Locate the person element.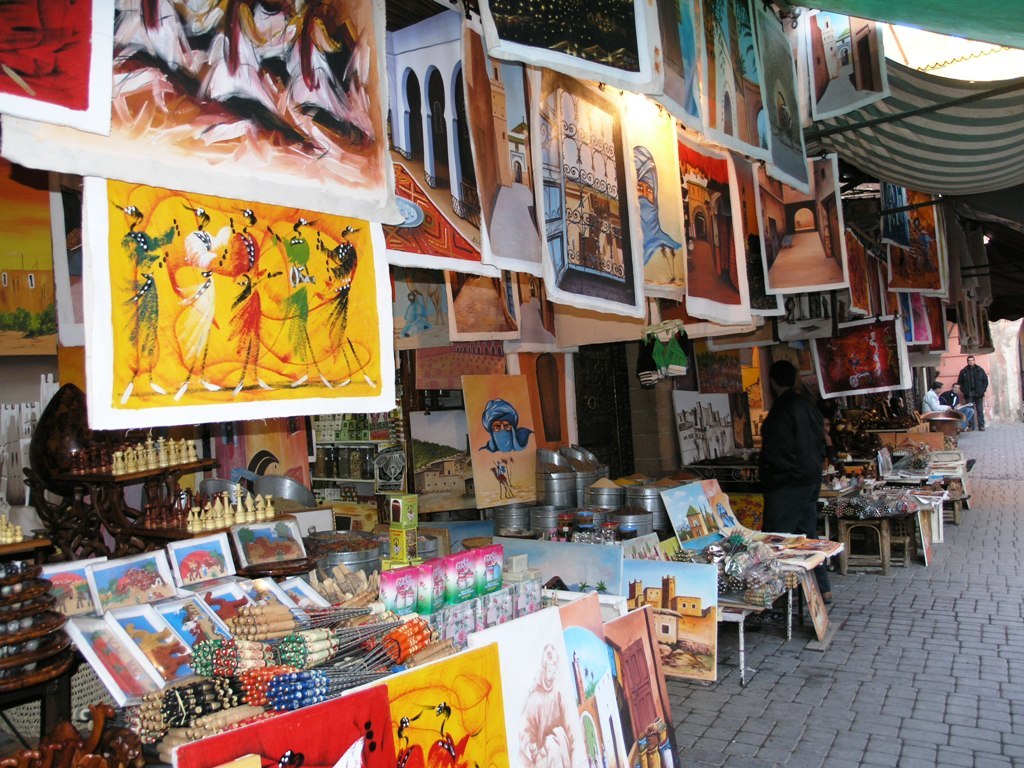
Element bbox: 882, 324, 897, 373.
